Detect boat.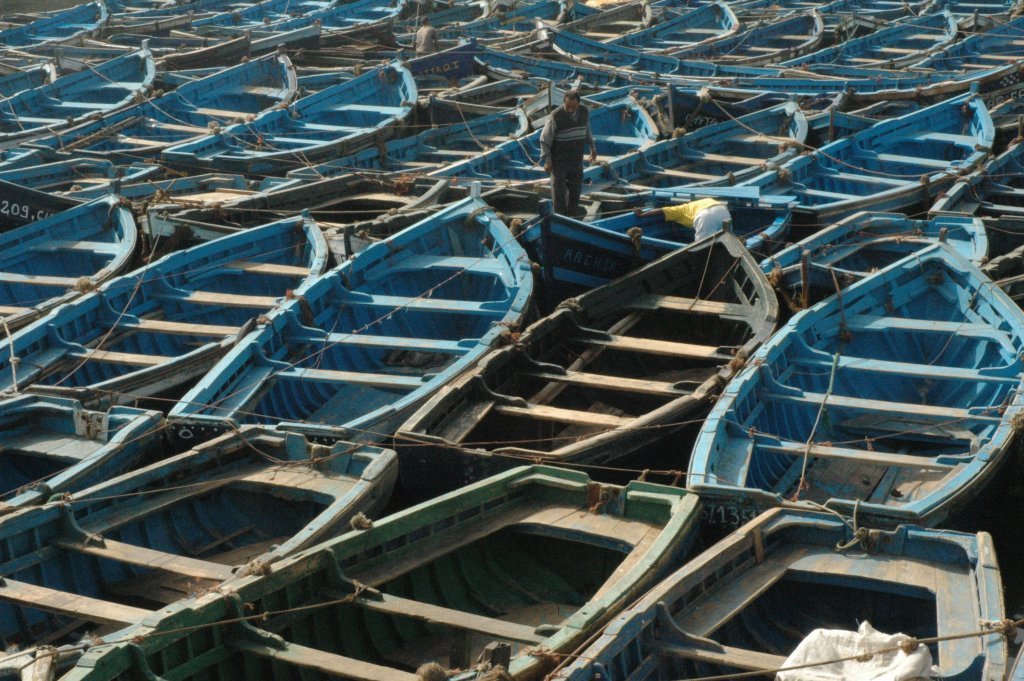
Detected at box=[21, 0, 117, 50].
